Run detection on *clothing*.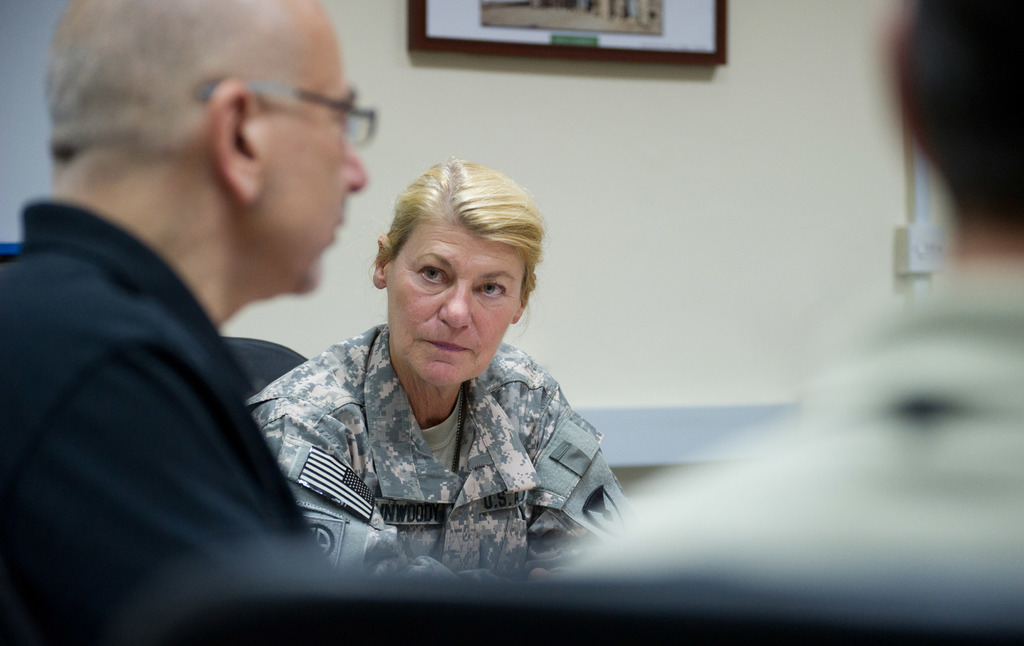
Result: 244, 296, 645, 565.
